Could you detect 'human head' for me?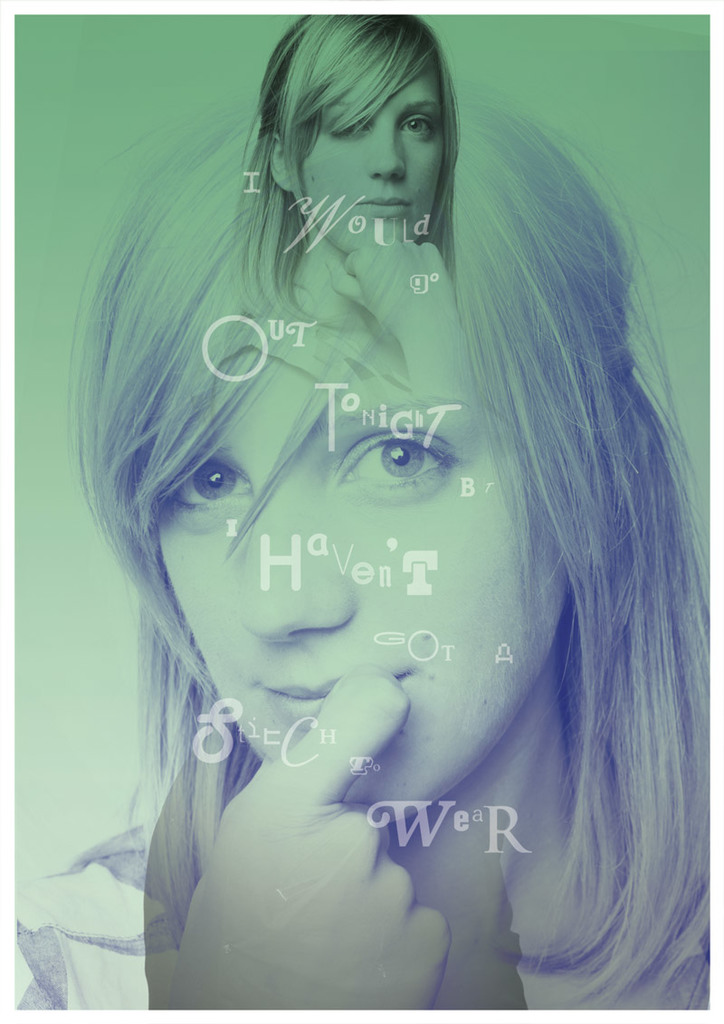
Detection result: bbox(243, 19, 470, 273).
